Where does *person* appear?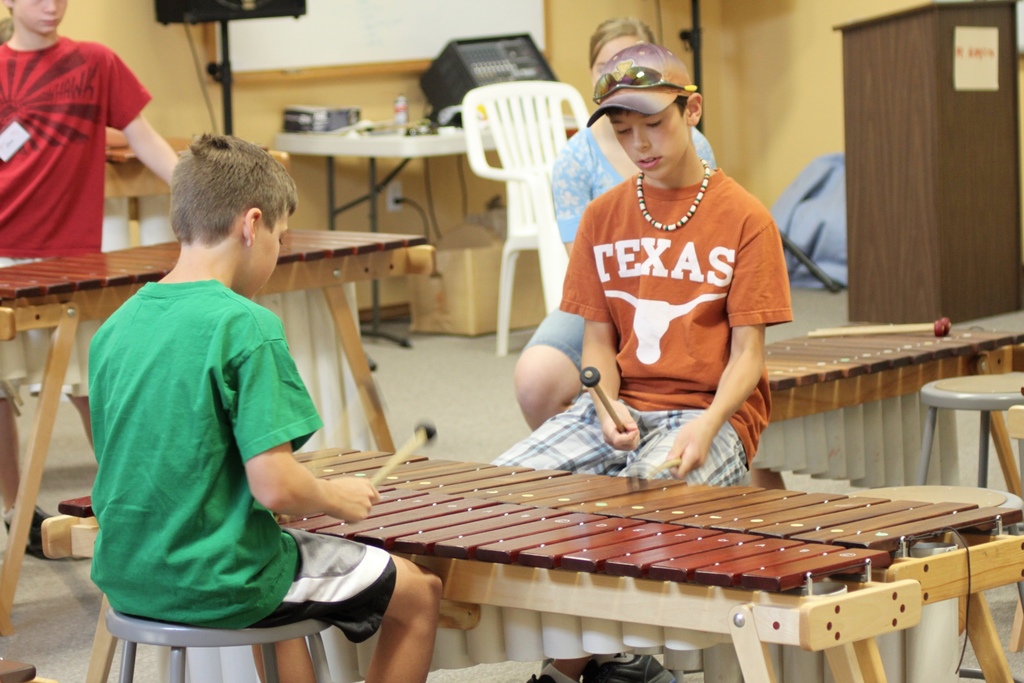
Appears at 502 98 796 491.
